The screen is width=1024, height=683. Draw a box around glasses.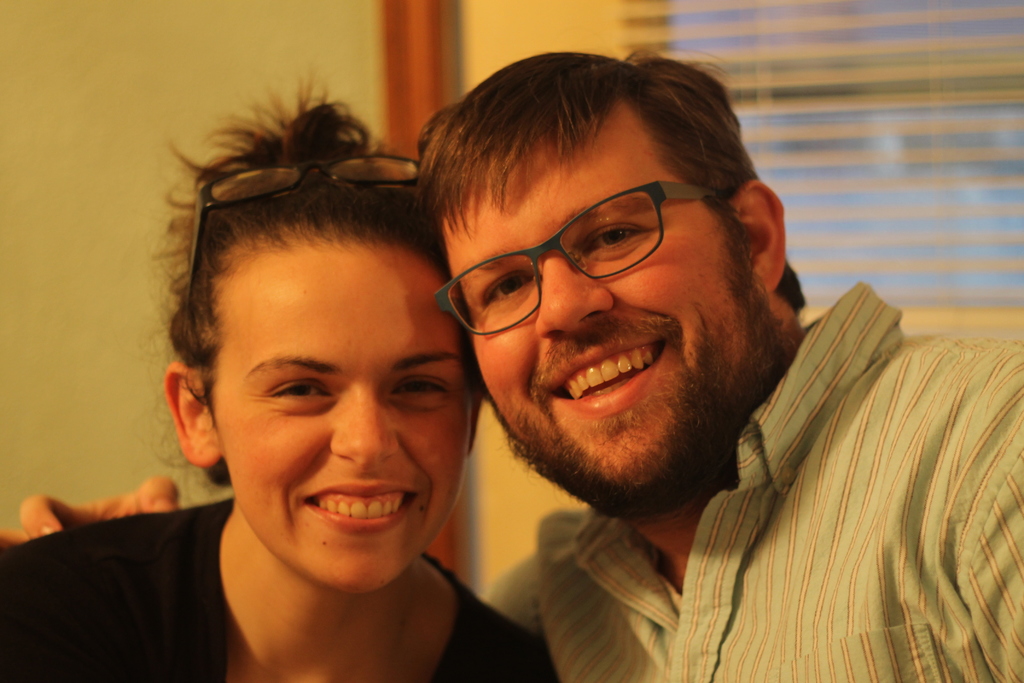
(181,149,424,296).
